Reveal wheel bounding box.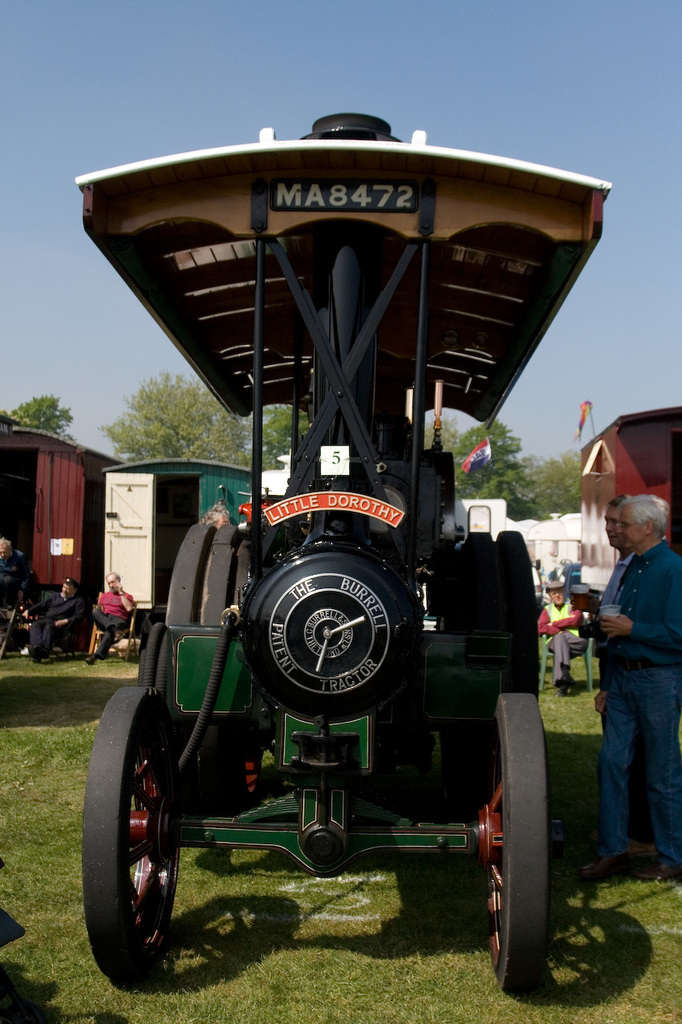
Revealed: left=437, top=526, right=546, bottom=772.
